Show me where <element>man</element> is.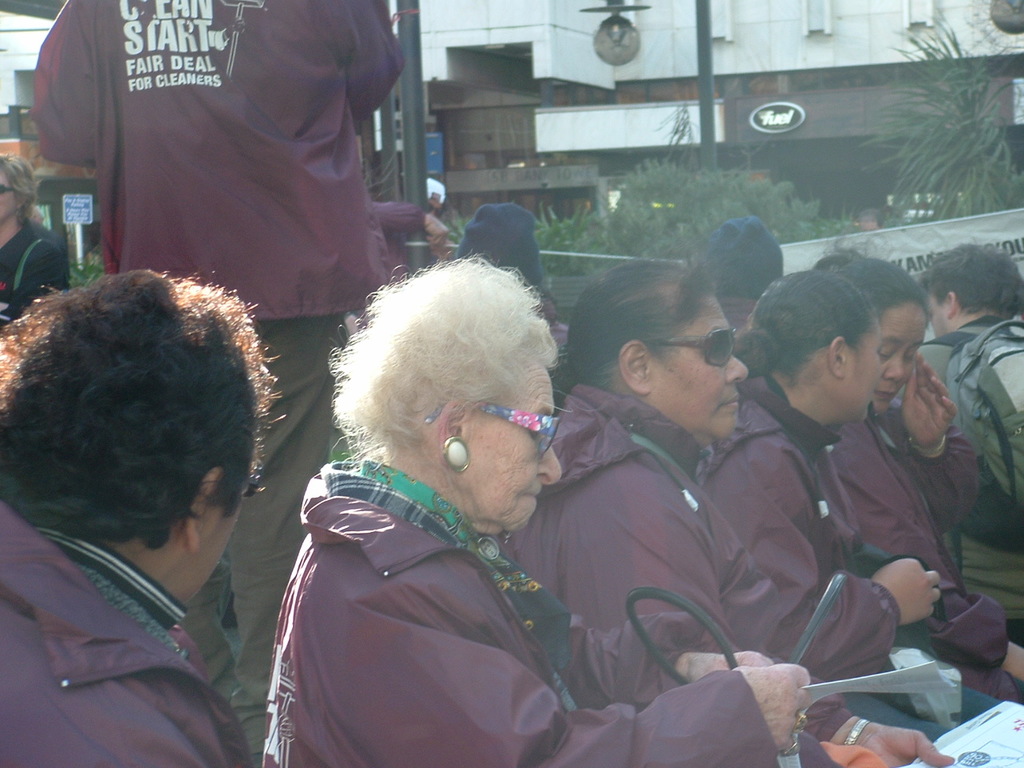
<element>man</element> is at [25, 0, 417, 767].
